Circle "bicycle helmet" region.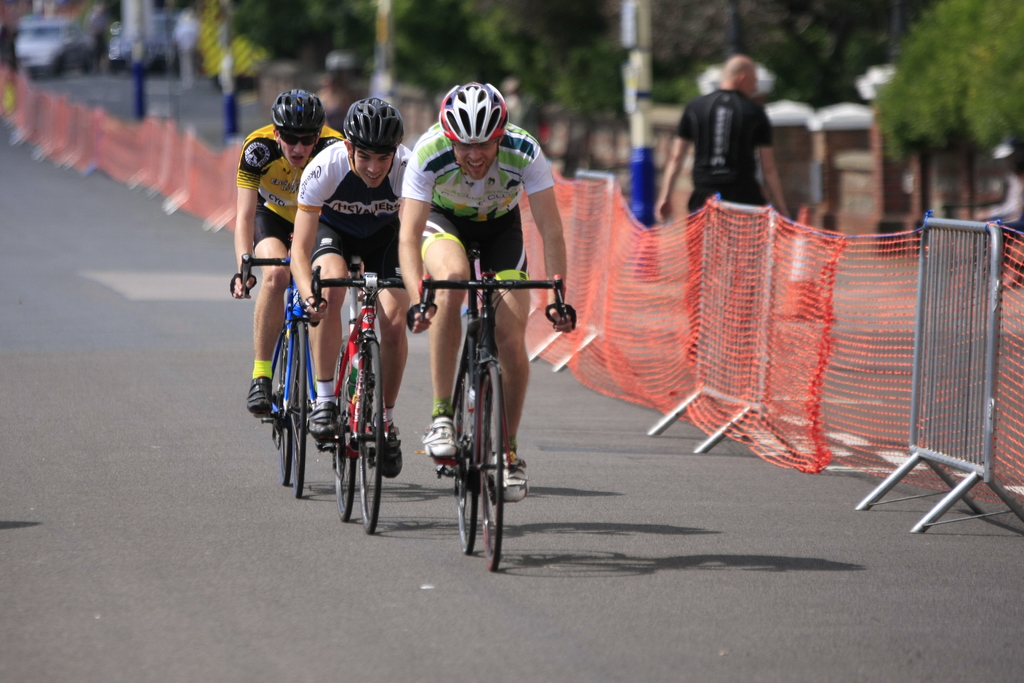
Region: 346,99,403,152.
